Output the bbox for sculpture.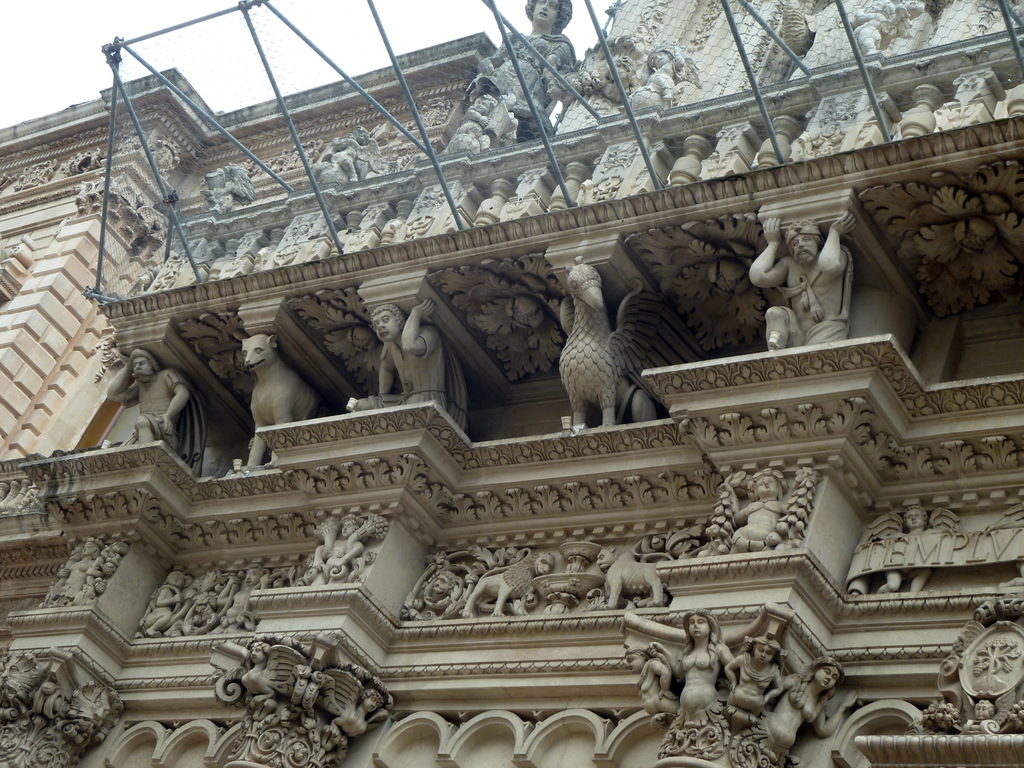
(721, 628, 790, 716).
